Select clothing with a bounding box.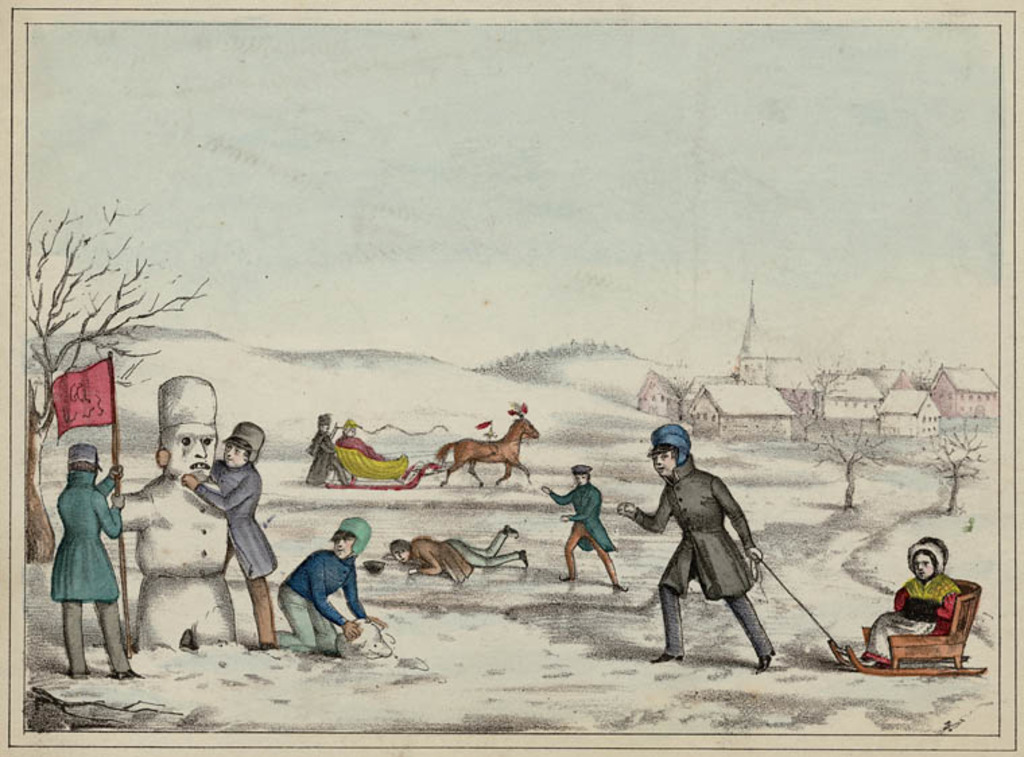
bbox=[636, 455, 780, 656].
